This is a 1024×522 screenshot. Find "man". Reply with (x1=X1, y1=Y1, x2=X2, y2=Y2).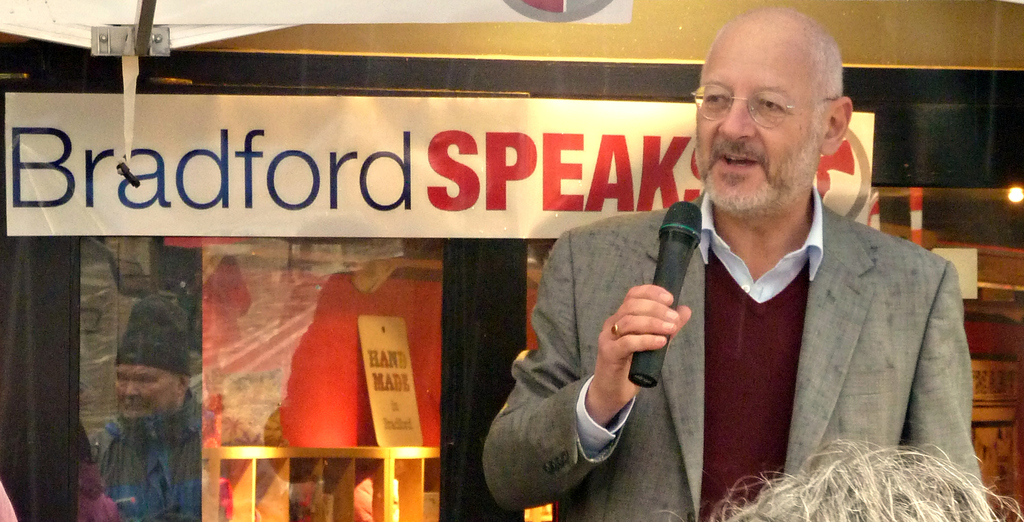
(x1=485, y1=37, x2=962, y2=505).
